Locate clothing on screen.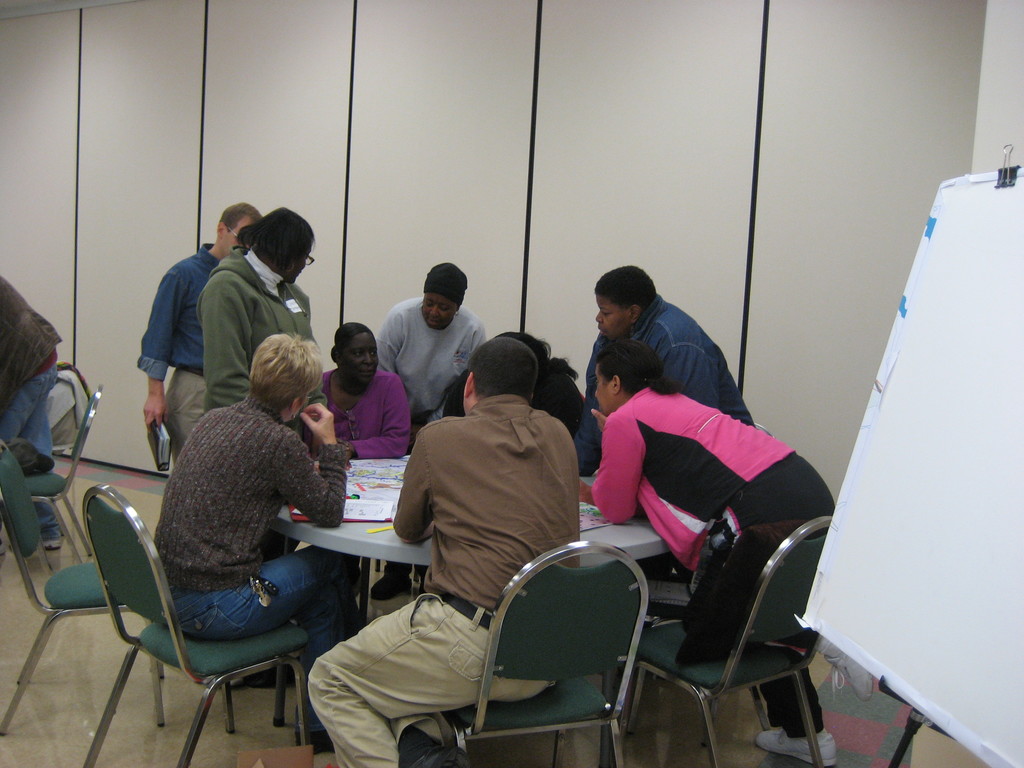
On screen at [200,245,318,406].
